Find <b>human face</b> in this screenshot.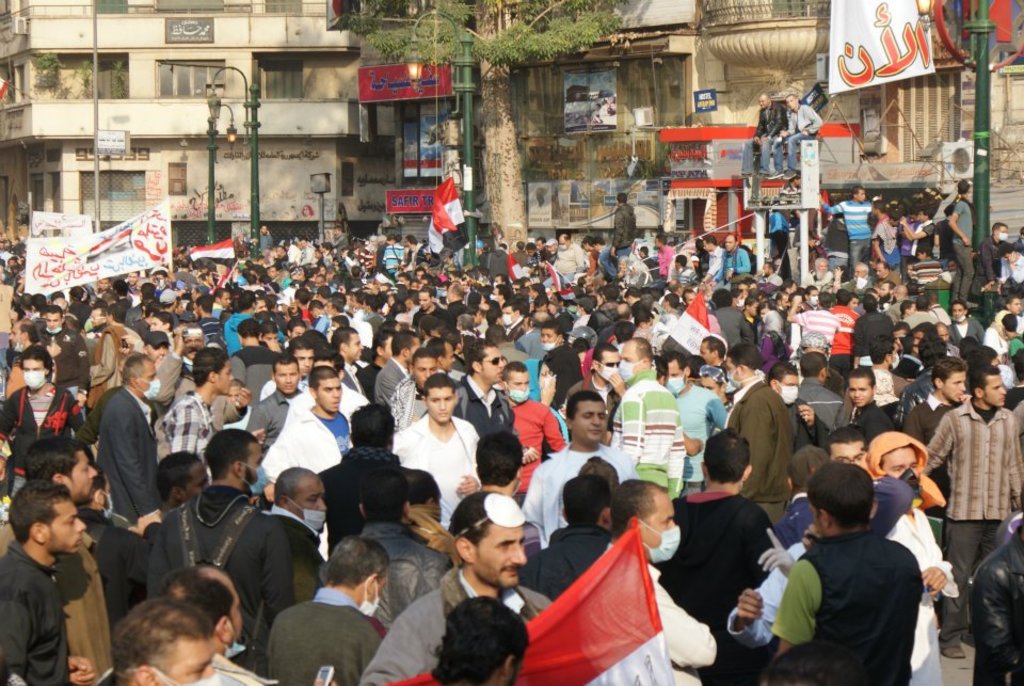
The bounding box for <b>human face</b> is left=843, top=376, right=874, bottom=410.
